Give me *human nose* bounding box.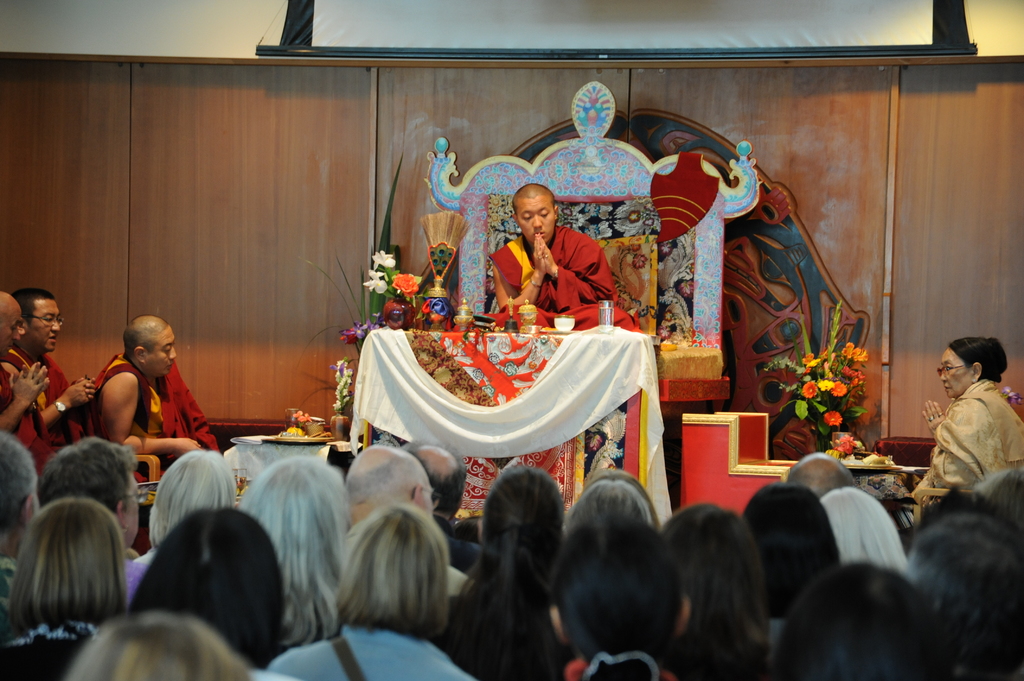
box(168, 346, 177, 361).
